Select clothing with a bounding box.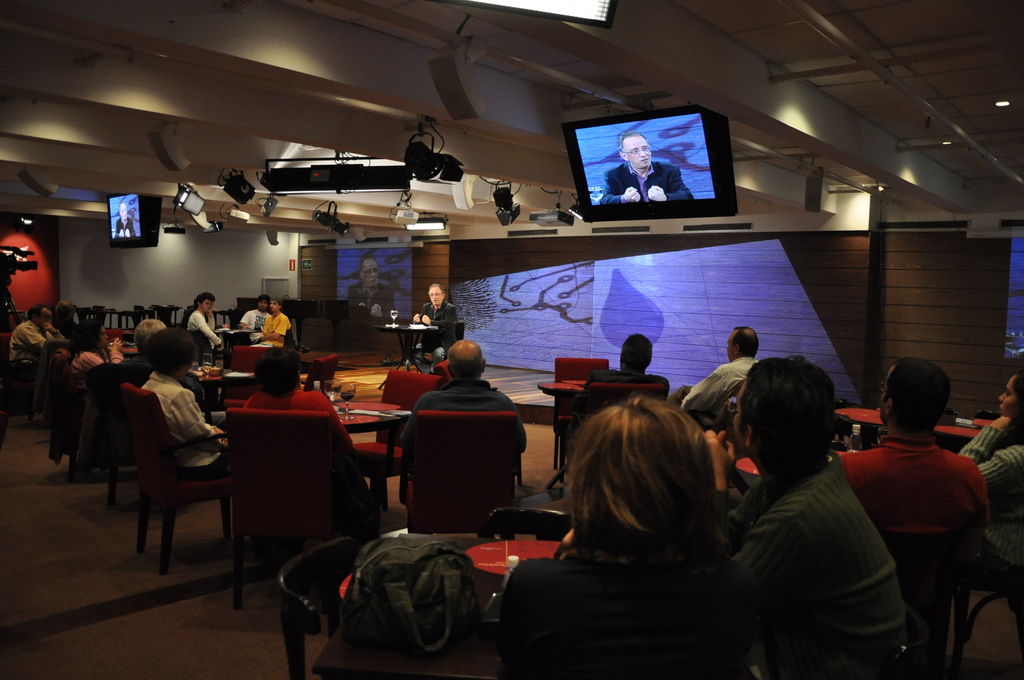
{"x1": 252, "y1": 308, "x2": 298, "y2": 354}.
